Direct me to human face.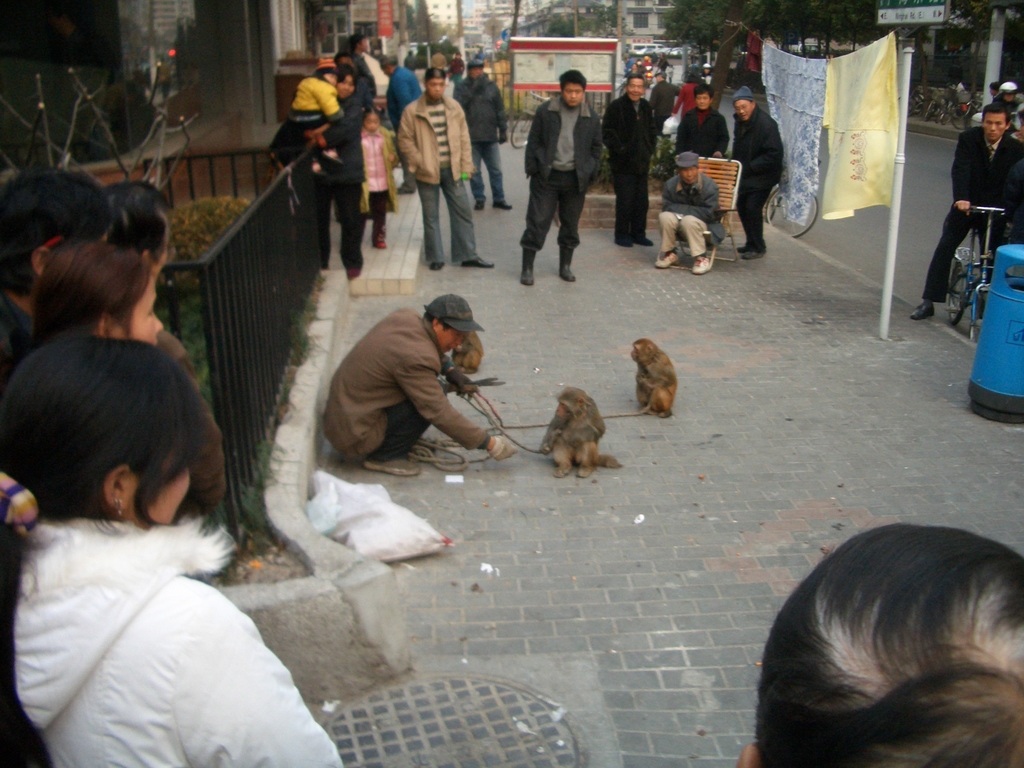
Direction: x1=559 y1=81 x2=582 y2=106.
